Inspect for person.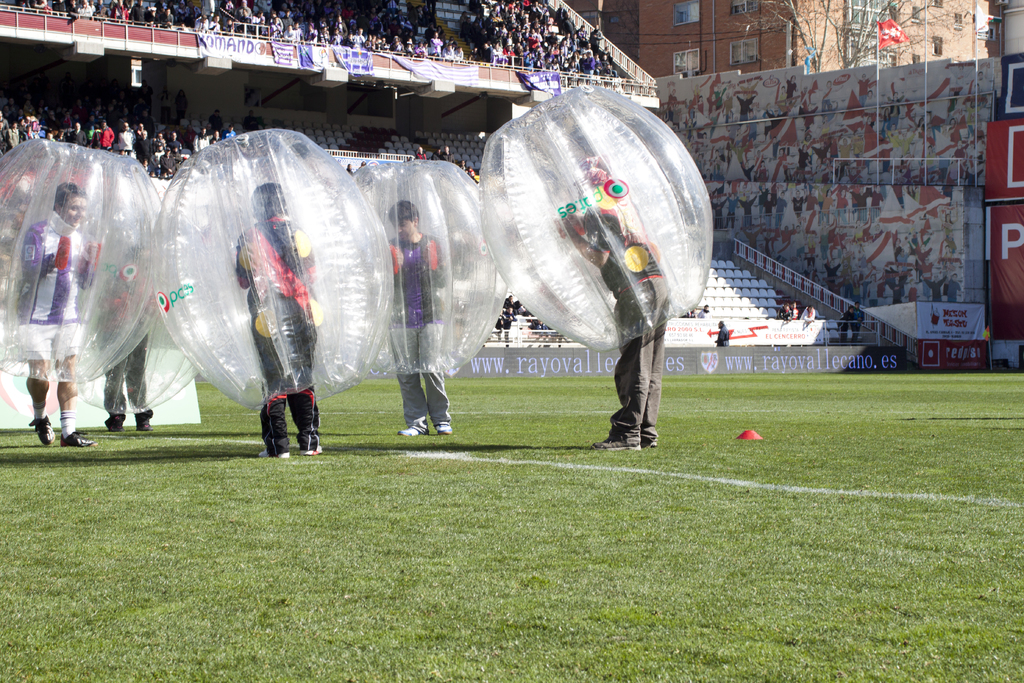
Inspection: left=714, top=319, right=730, bottom=347.
